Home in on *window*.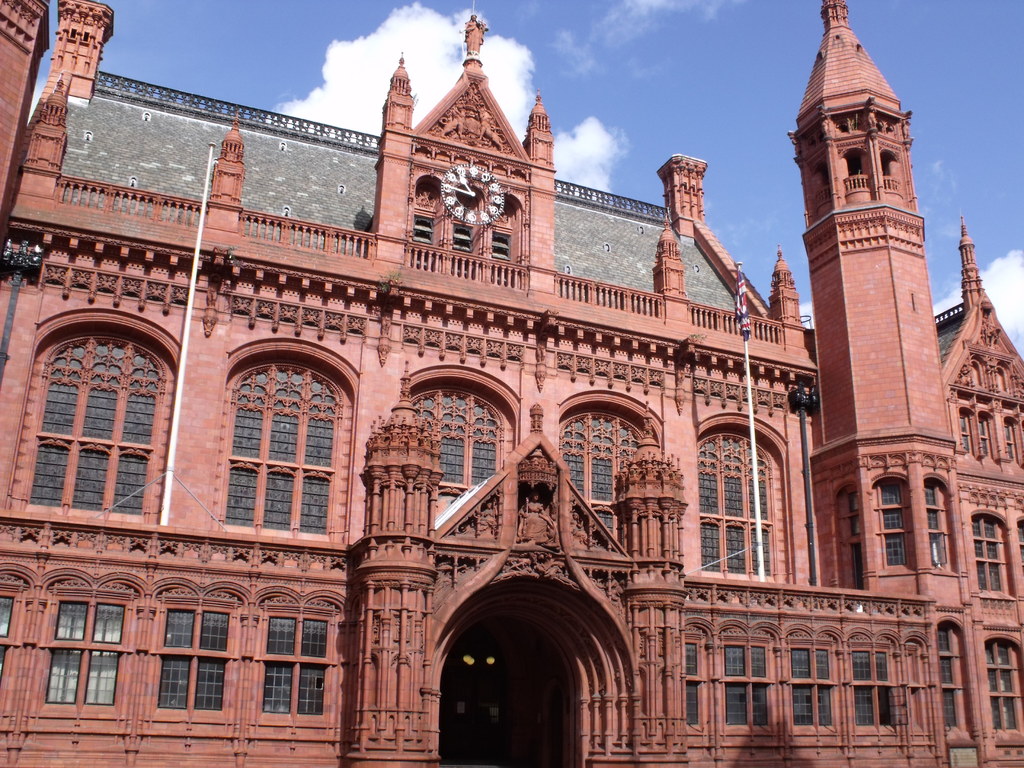
Homed in at x1=938, y1=614, x2=965, y2=733.
